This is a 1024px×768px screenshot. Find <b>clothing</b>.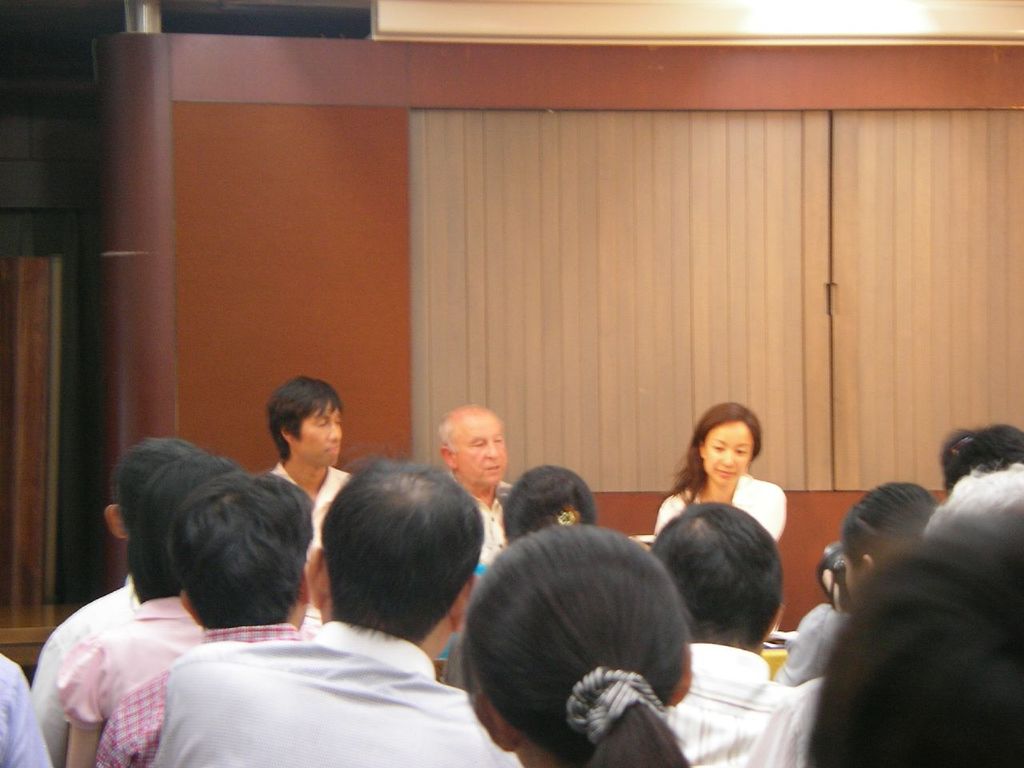
Bounding box: rect(96, 630, 296, 767).
